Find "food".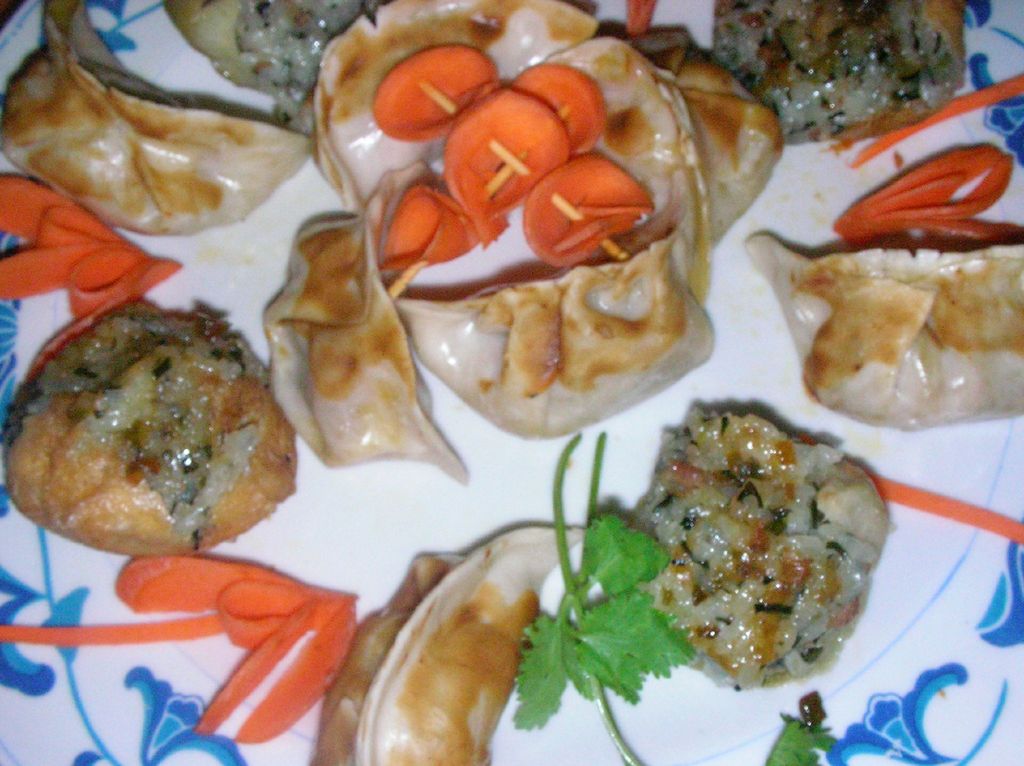
[left=302, top=0, right=785, bottom=444].
